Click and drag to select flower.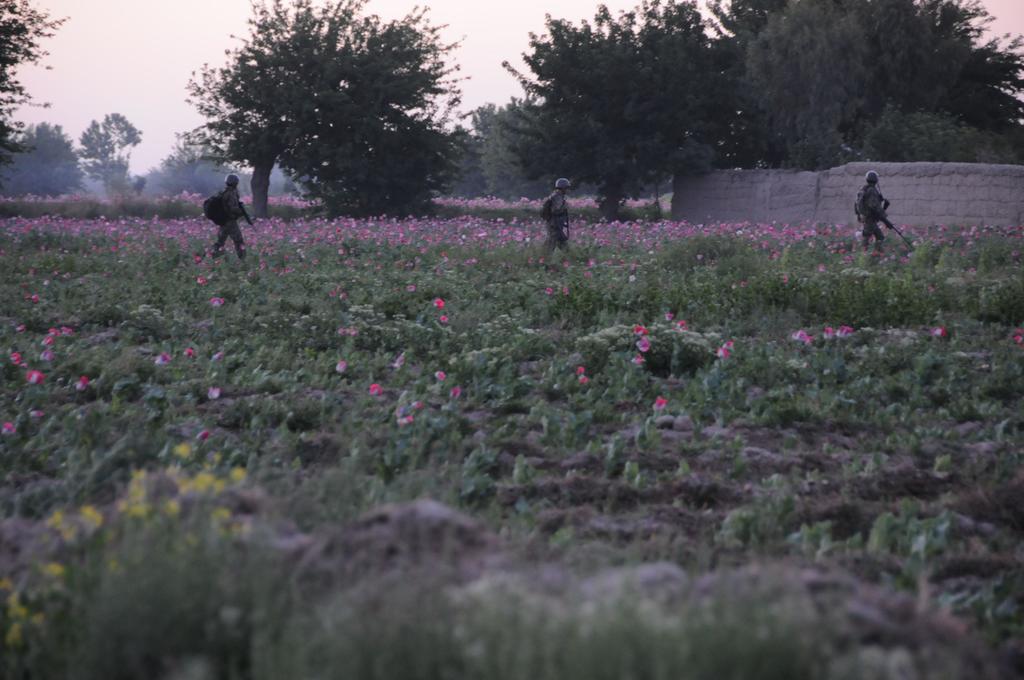
Selection: crop(575, 366, 588, 385).
